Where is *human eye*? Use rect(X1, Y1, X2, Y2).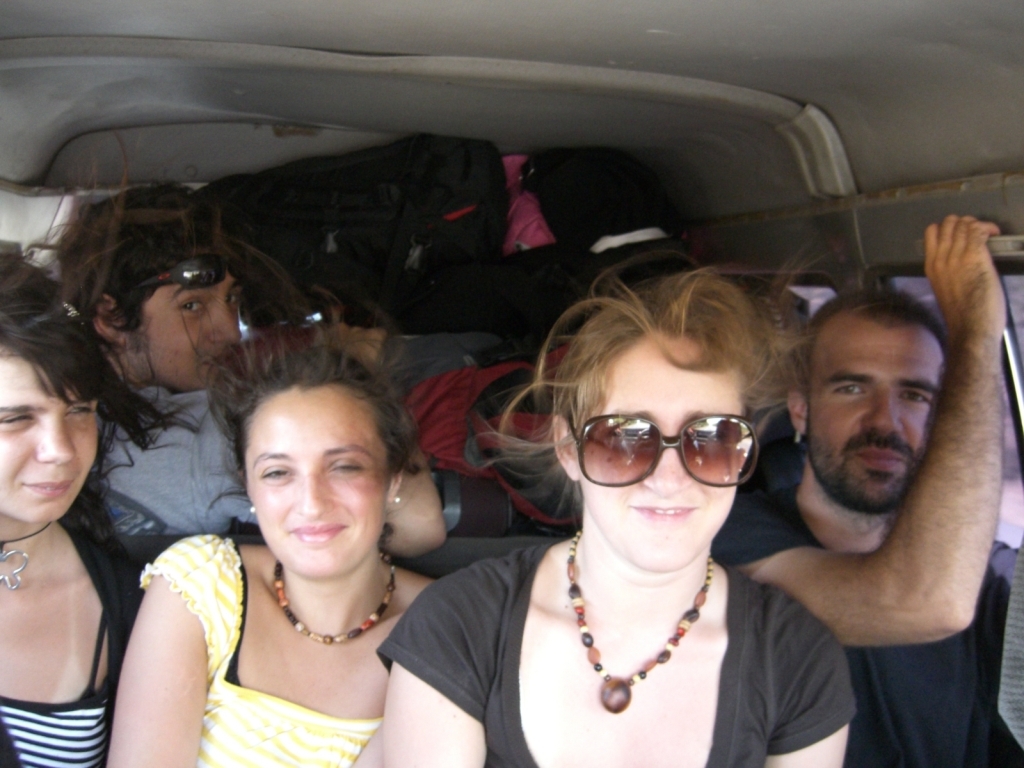
rect(0, 415, 35, 432).
